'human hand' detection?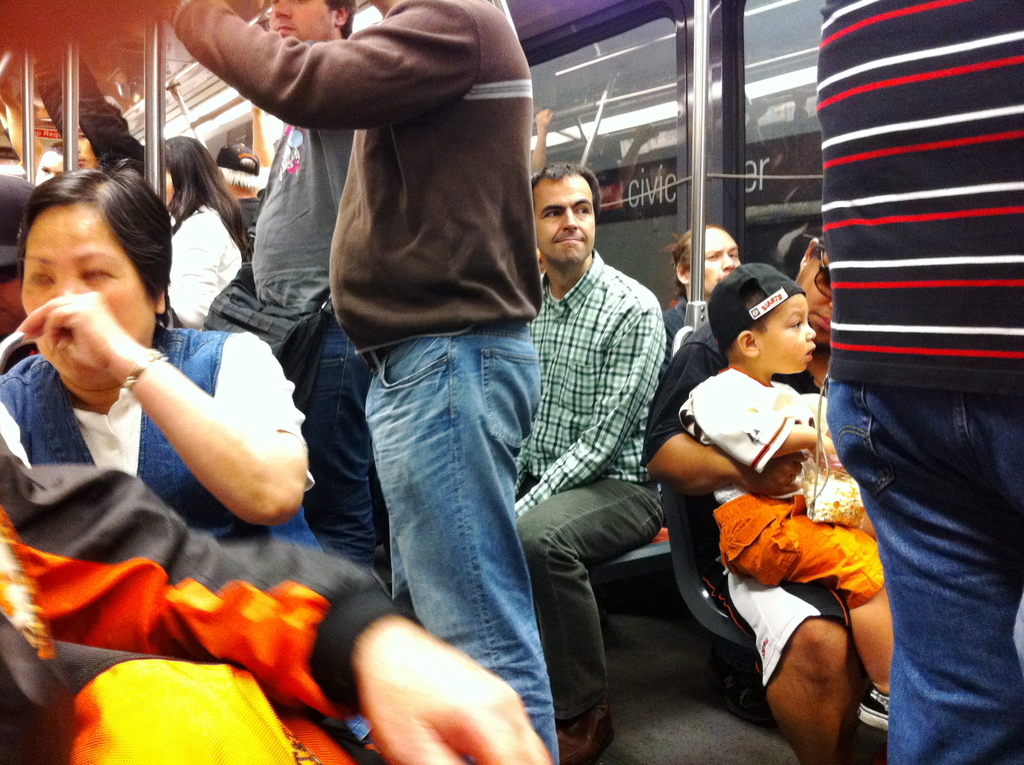
bbox(811, 431, 844, 472)
